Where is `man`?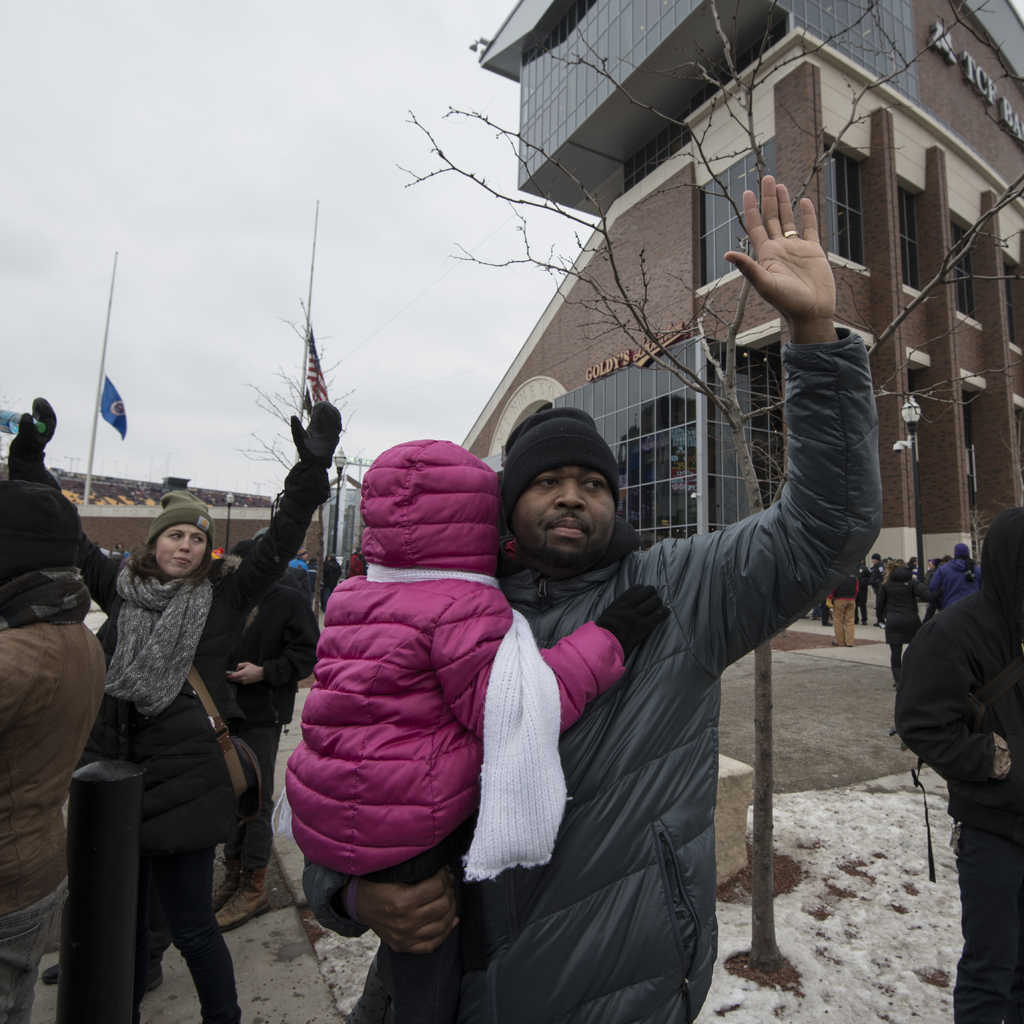
BBox(301, 160, 885, 1023).
